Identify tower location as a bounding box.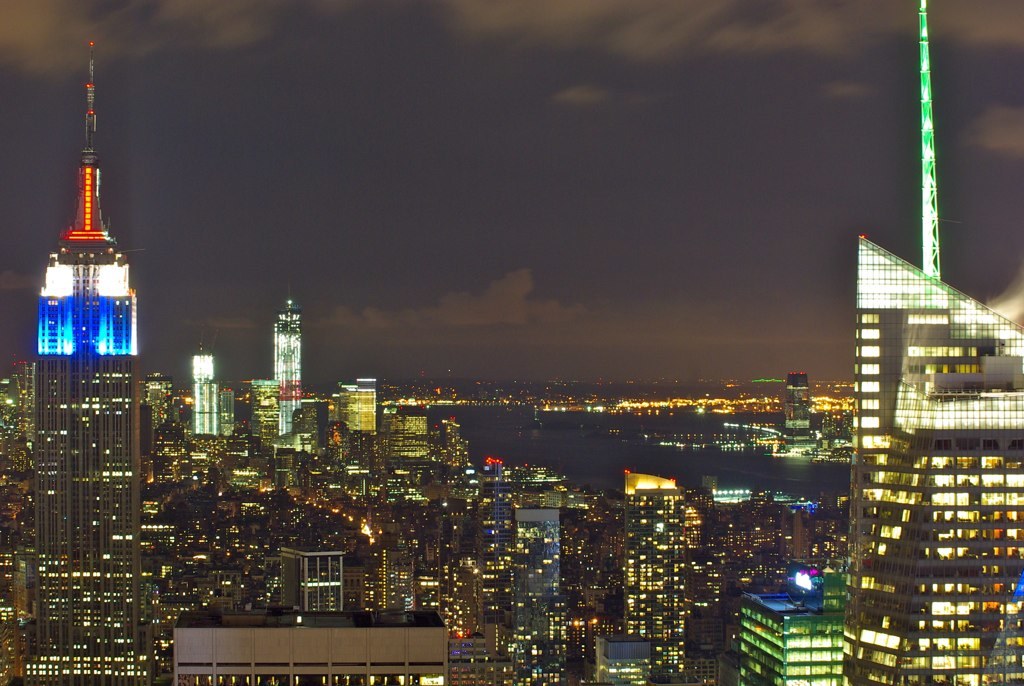
(left=856, top=2, right=1023, bottom=685).
